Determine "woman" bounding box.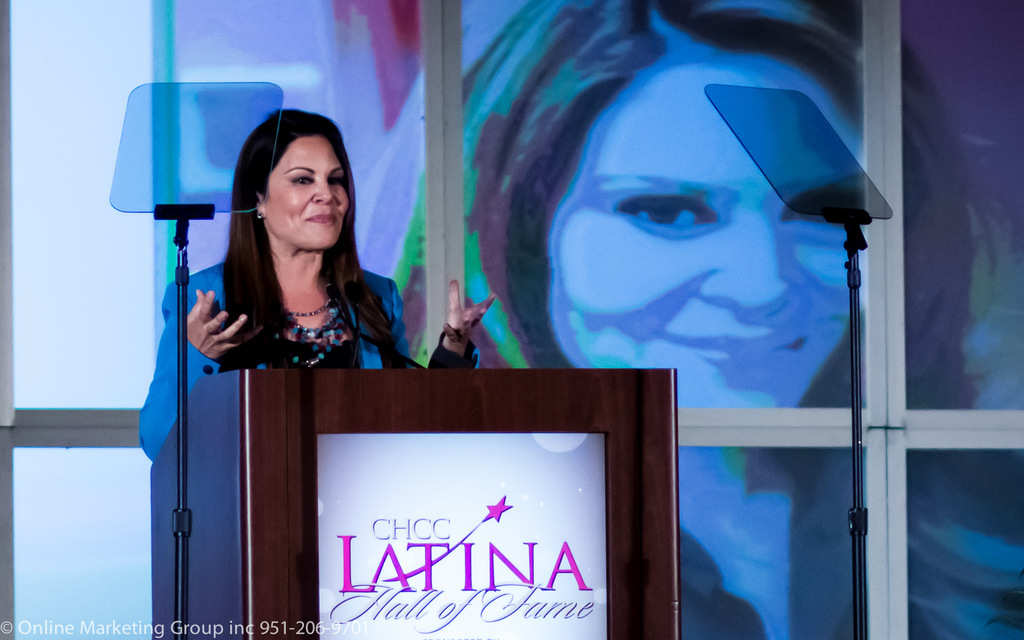
Determined: 388/0/1023/639.
